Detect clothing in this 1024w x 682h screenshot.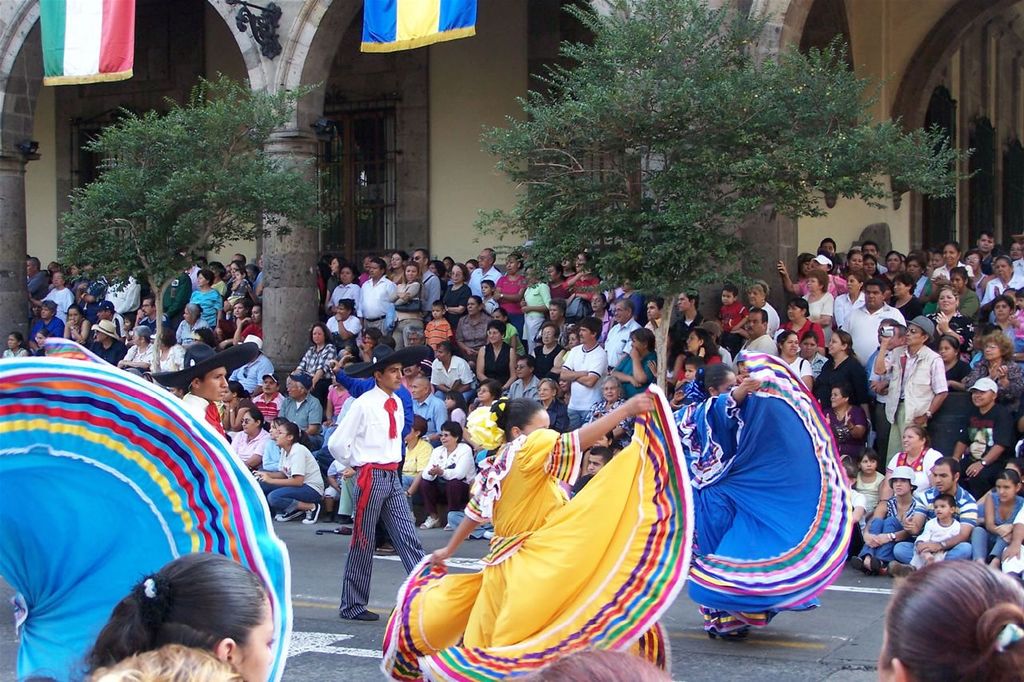
Detection: rect(566, 272, 598, 300).
